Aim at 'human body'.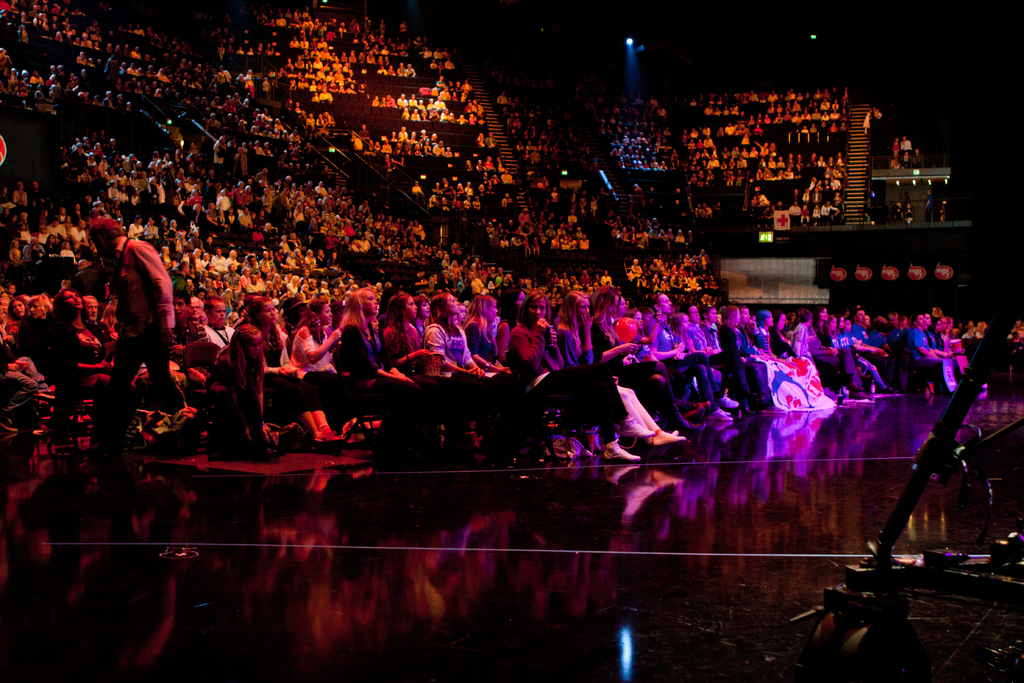
Aimed at pyautogui.locateOnScreen(205, 295, 237, 350).
